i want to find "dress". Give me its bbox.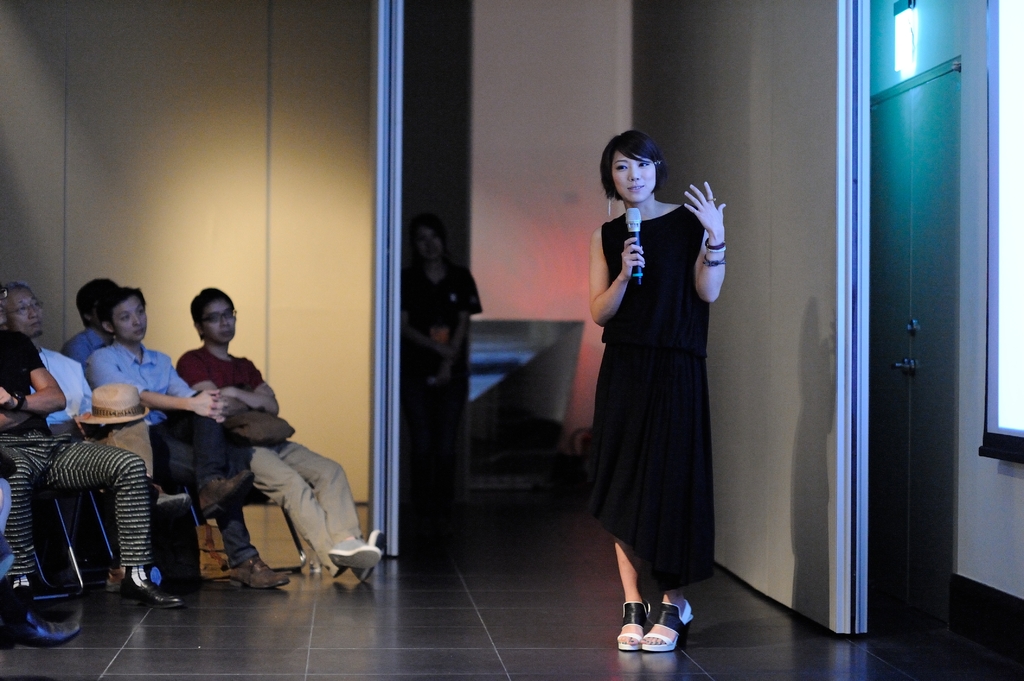
bbox(593, 193, 732, 563).
